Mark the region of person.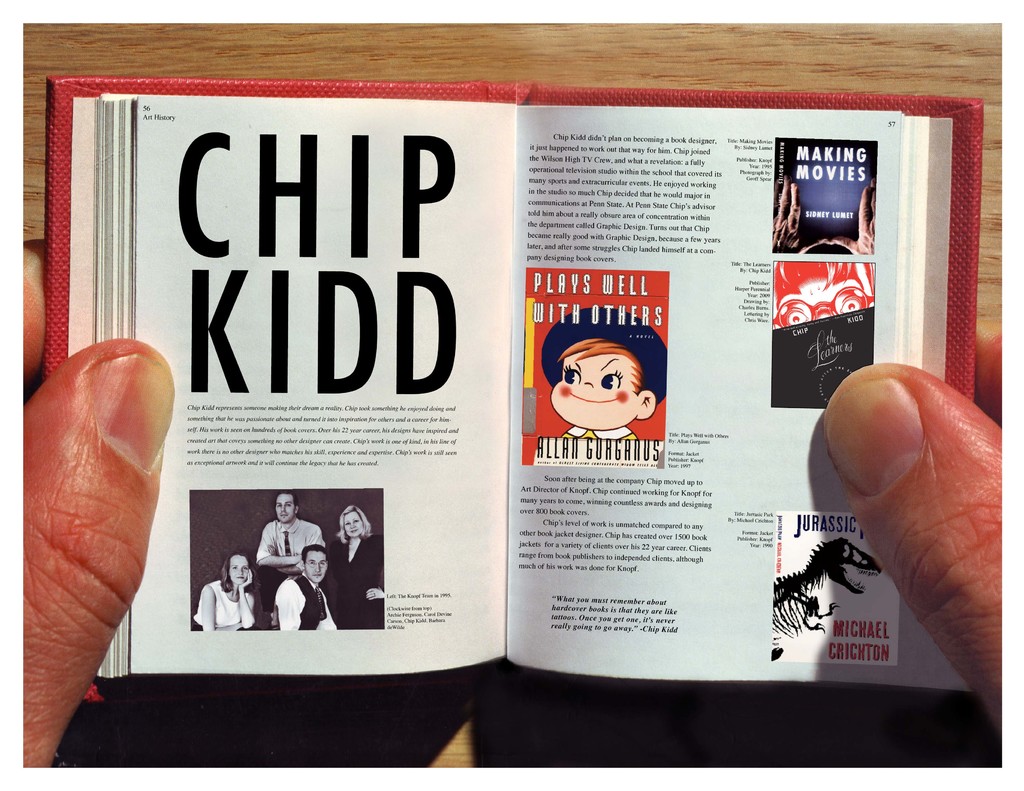
Region: bbox=(193, 554, 257, 632).
